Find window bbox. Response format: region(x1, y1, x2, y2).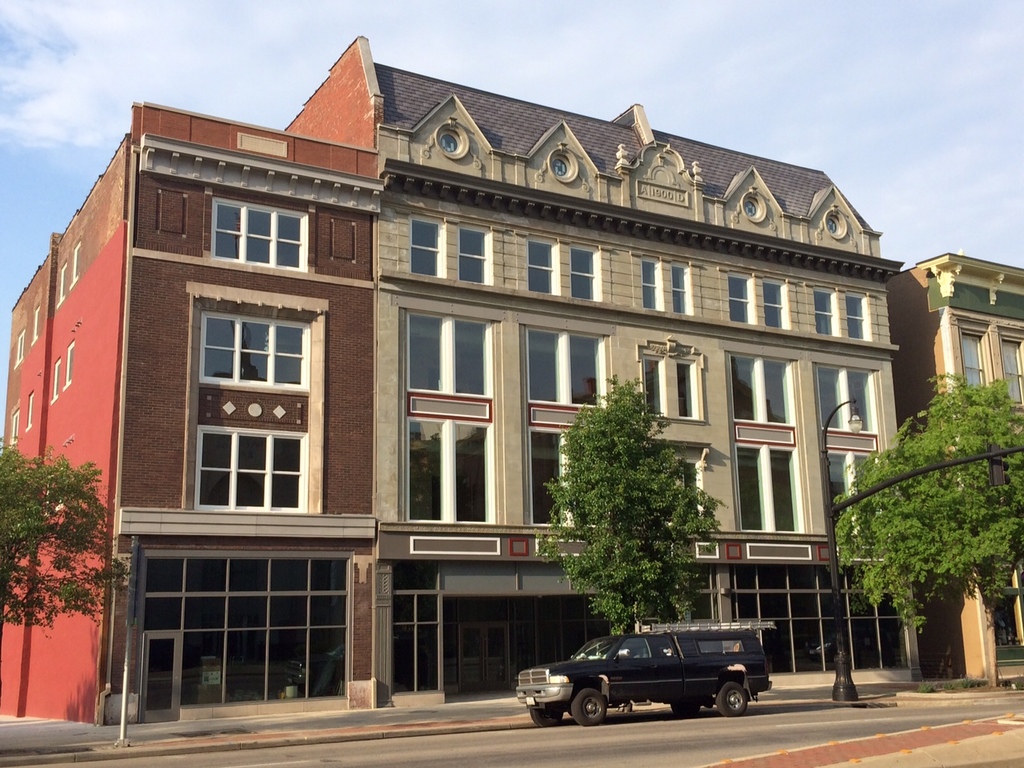
region(813, 290, 834, 339).
